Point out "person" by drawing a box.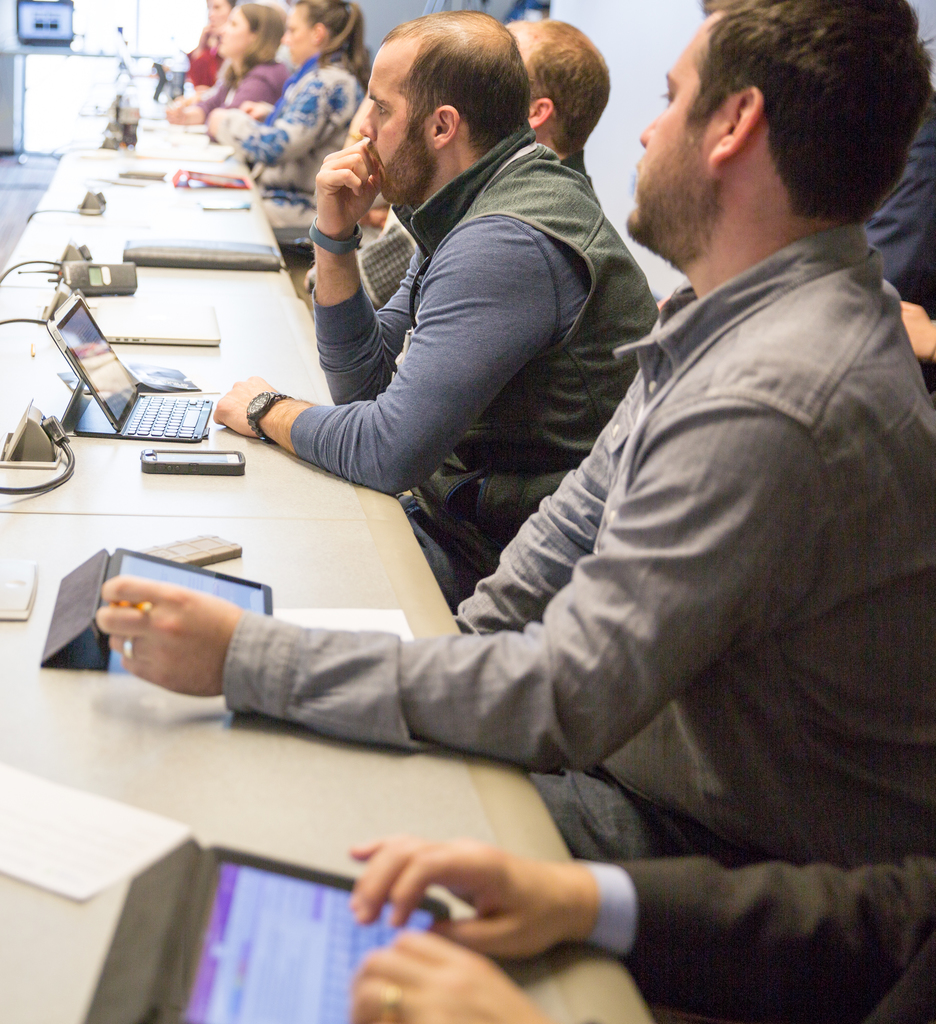
BBox(211, 6, 663, 600).
